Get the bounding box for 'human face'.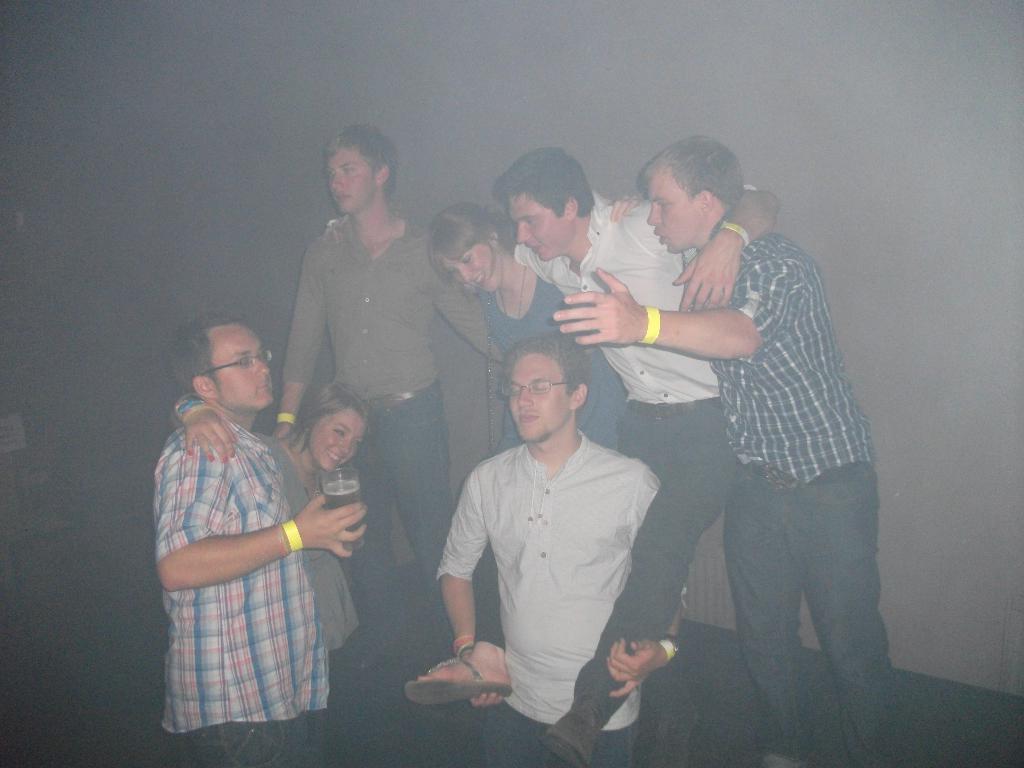
x1=506, y1=358, x2=570, y2=447.
